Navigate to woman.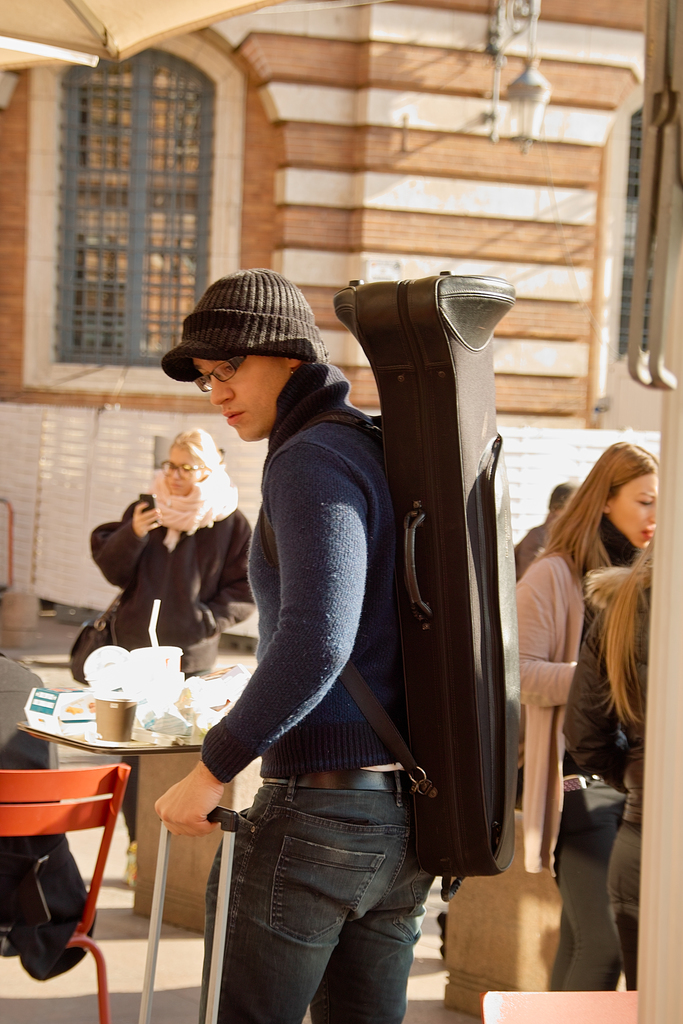
Navigation target: BBox(545, 515, 659, 991).
